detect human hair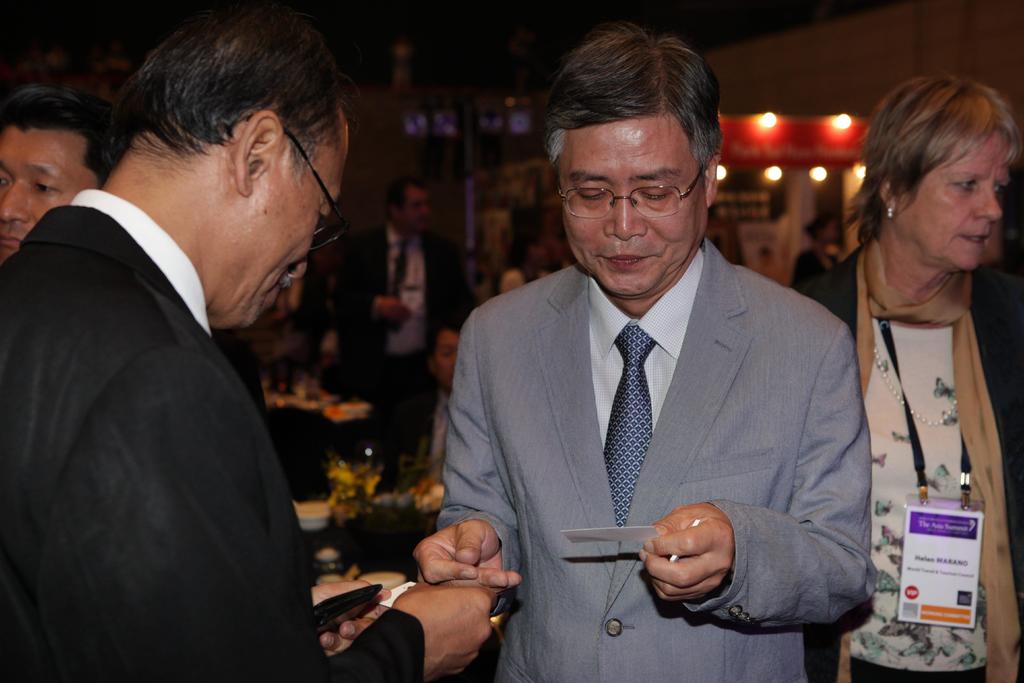
BBox(0, 81, 127, 179)
